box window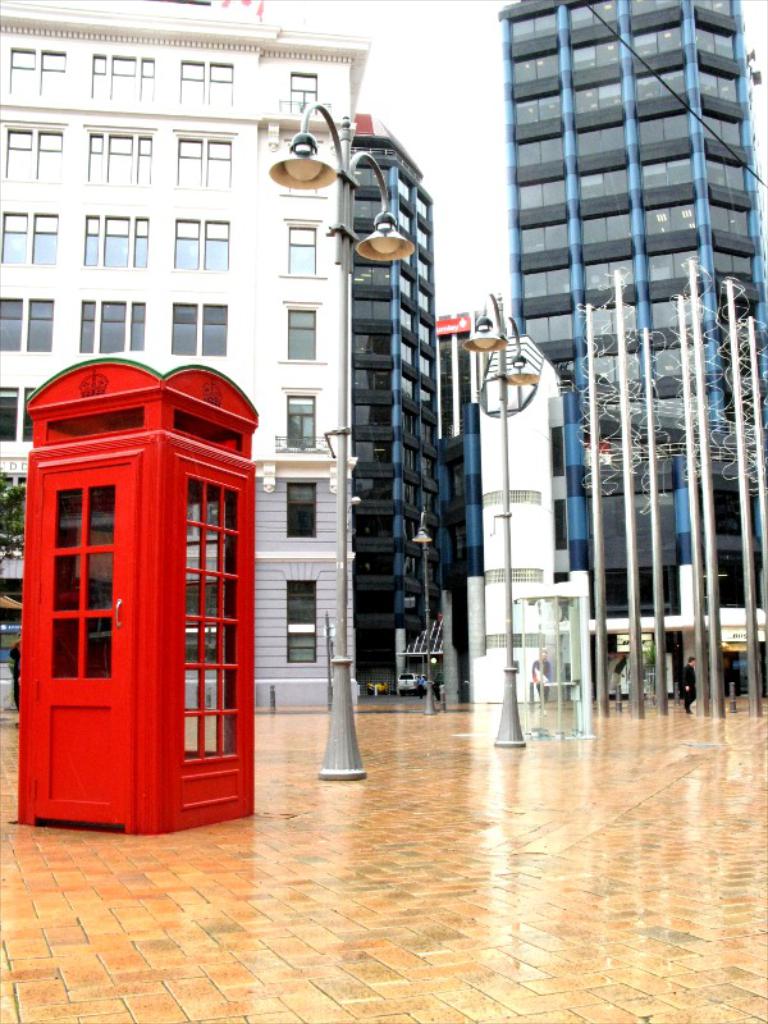
[left=4, top=210, right=61, bottom=268]
